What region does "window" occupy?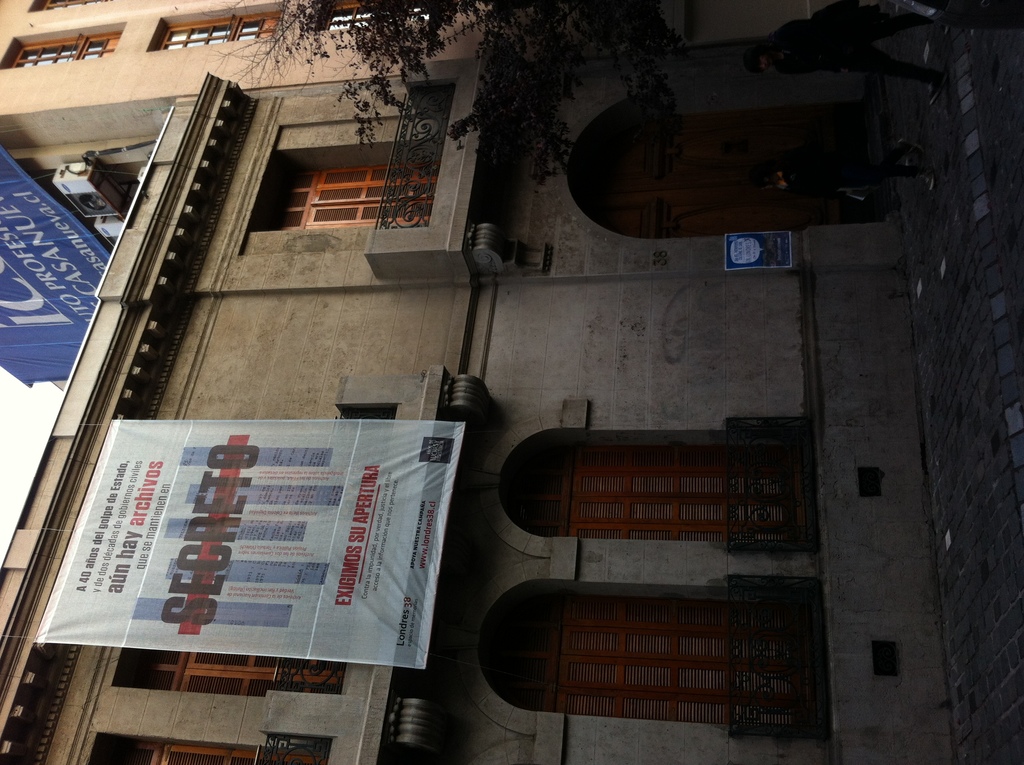
bbox=[322, 0, 442, 29].
